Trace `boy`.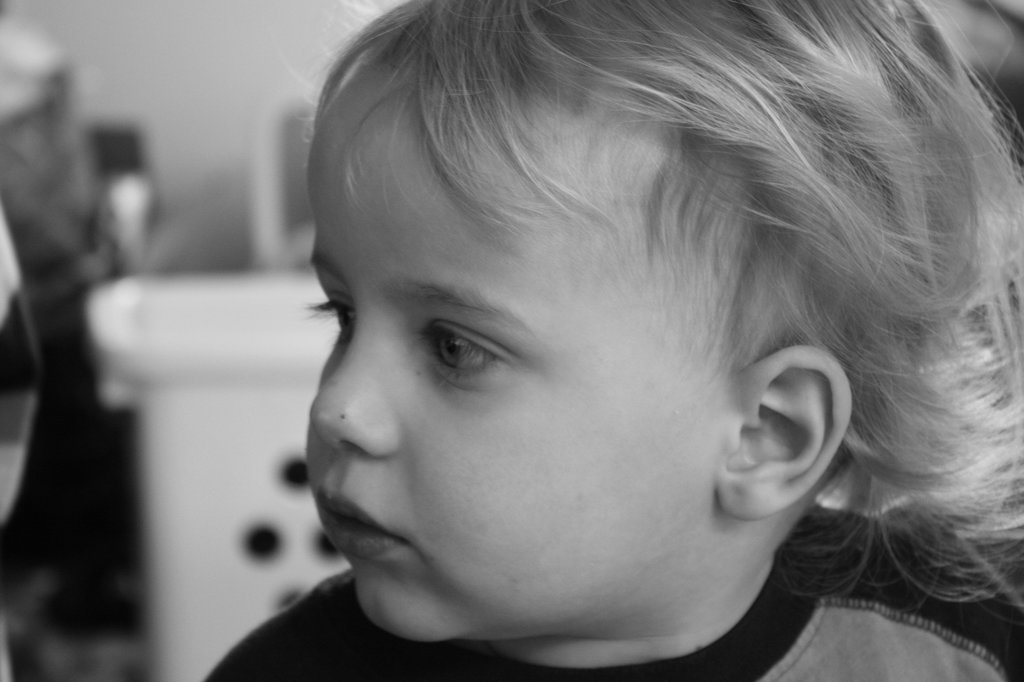
Traced to [207, 29, 982, 681].
